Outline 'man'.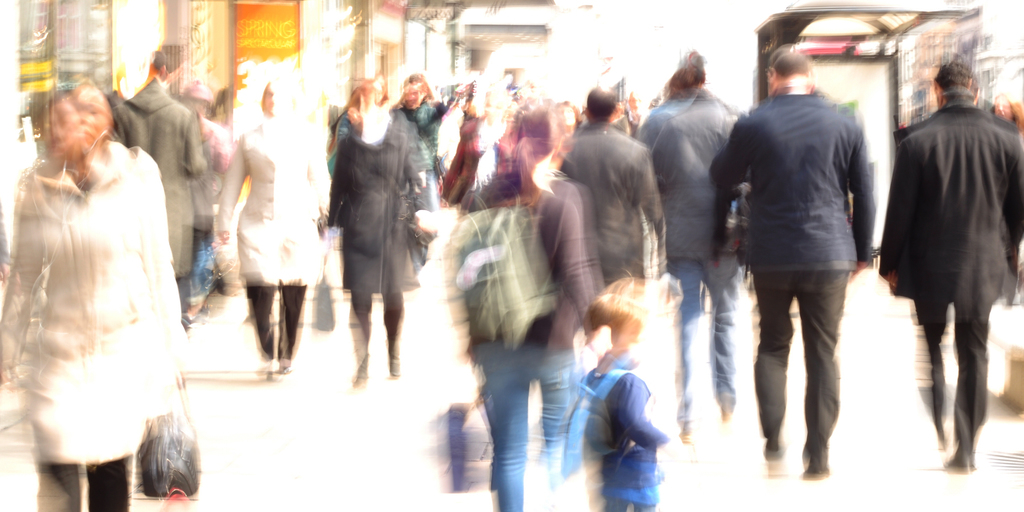
Outline: {"x1": 557, "y1": 81, "x2": 662, "y2": 290}.
